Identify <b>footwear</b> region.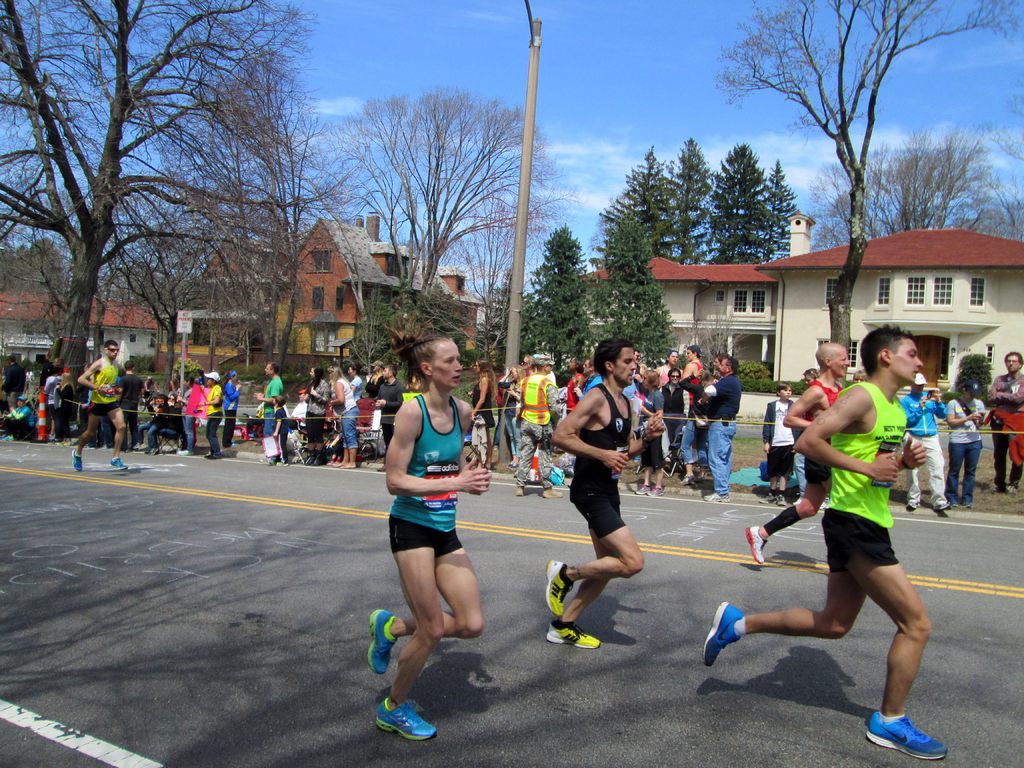
Region: detection(70, 447, 88, 474).
